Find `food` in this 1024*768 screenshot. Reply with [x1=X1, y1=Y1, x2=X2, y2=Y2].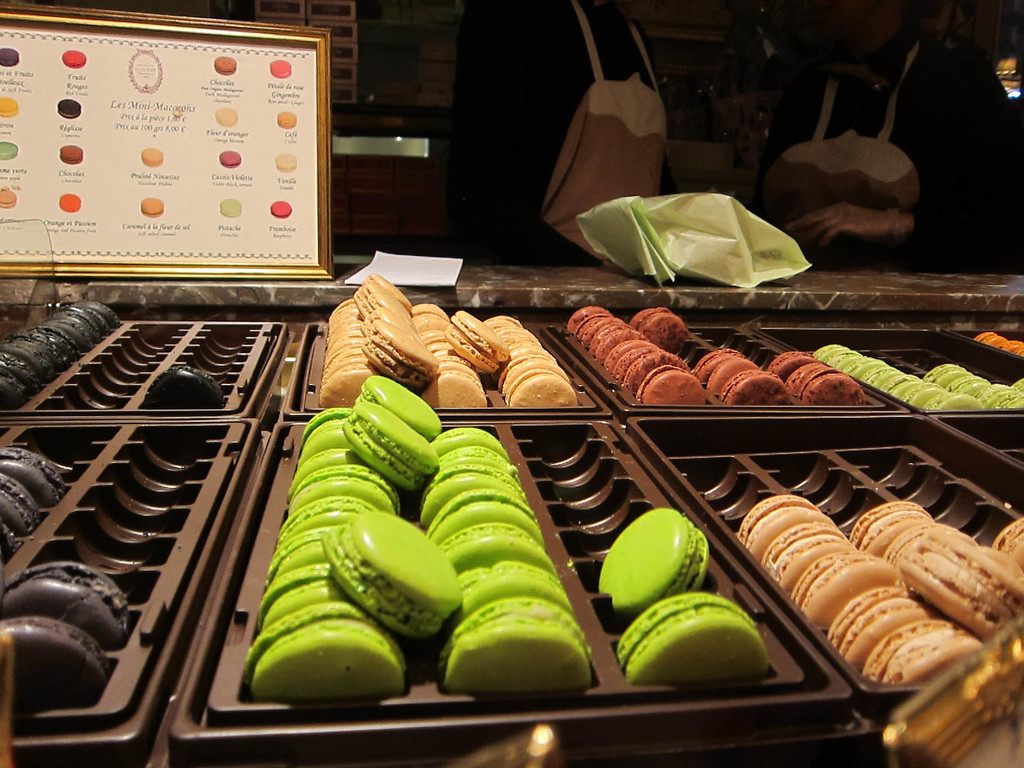
[x1=973, y1=330, x2=1023, y2=356].
